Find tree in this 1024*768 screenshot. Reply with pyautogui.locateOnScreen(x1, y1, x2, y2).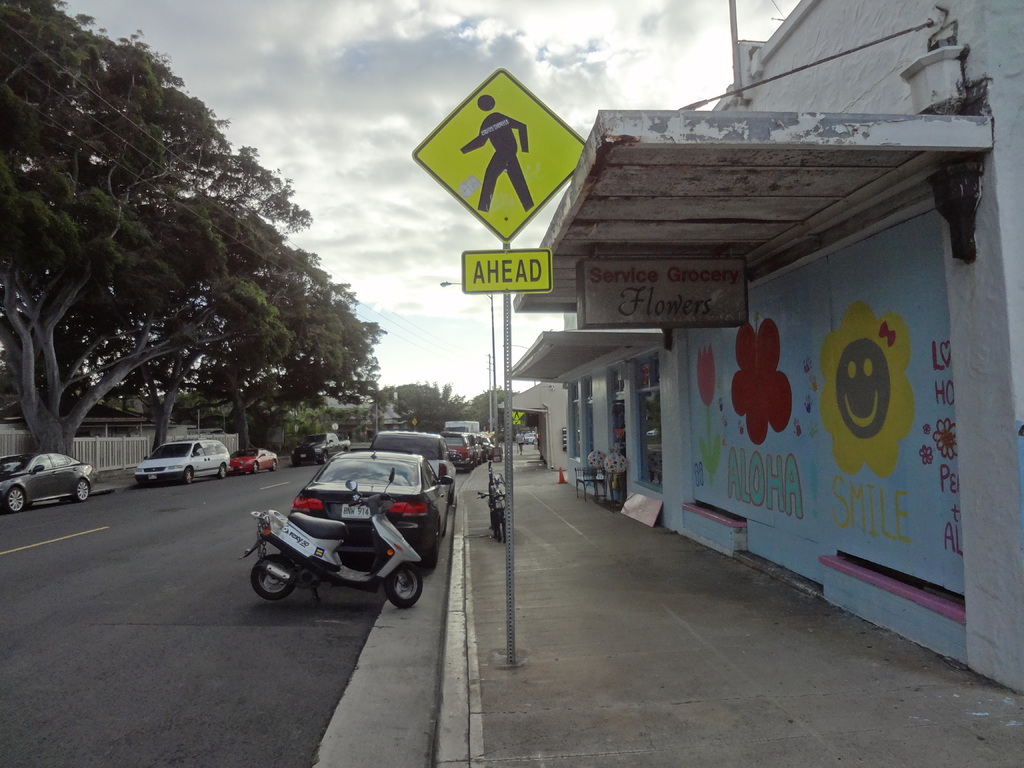
pyautogui.locateOnScreen(374, 372, 474, 431).
